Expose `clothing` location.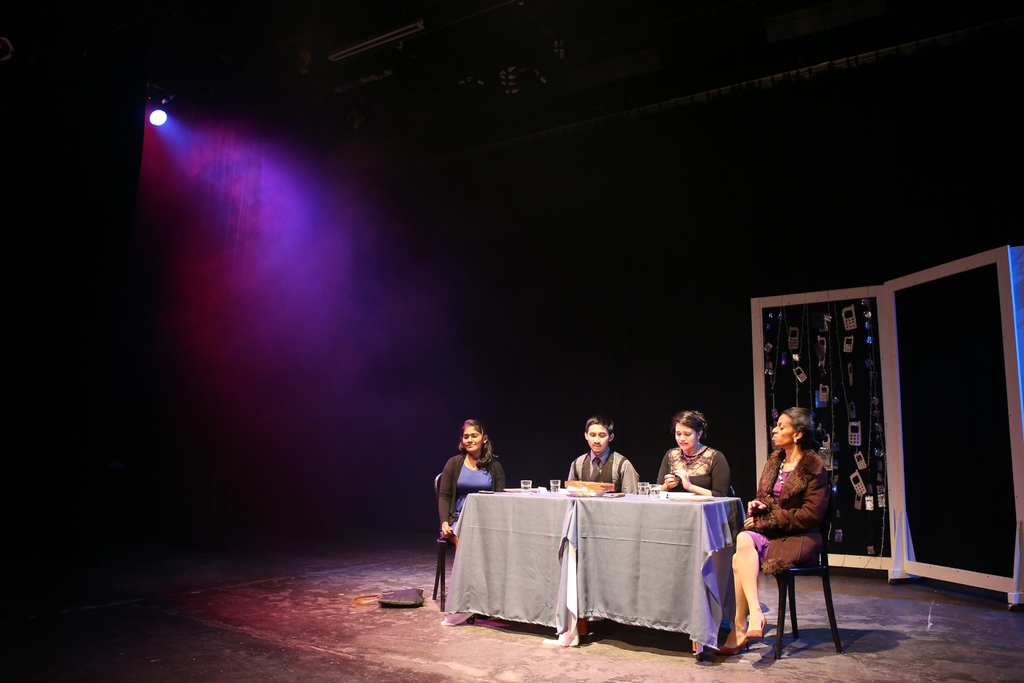
Exposed at <region>439, 447, 500, 534</region>.
